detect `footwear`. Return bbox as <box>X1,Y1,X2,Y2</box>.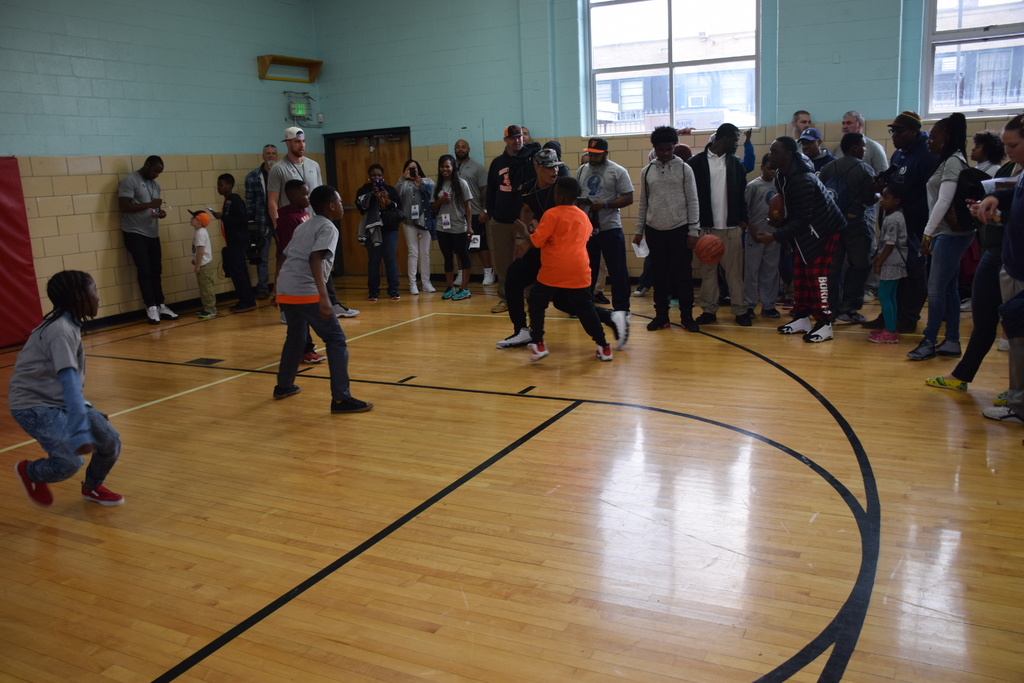
<box>409,282,419,293</box>.
